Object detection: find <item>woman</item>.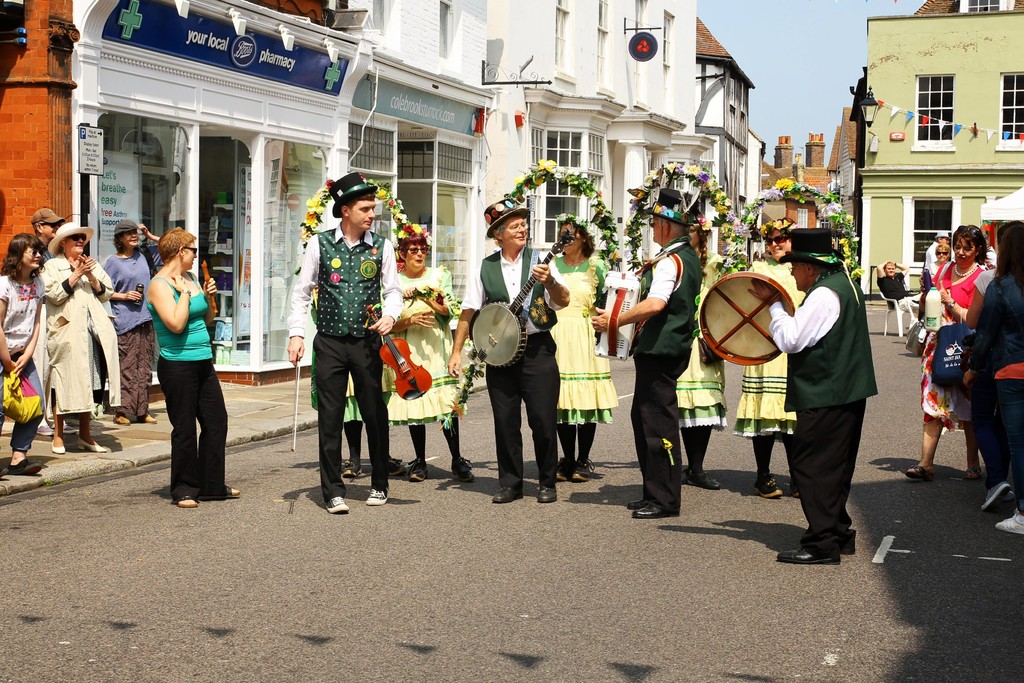
127:225:222:507.
